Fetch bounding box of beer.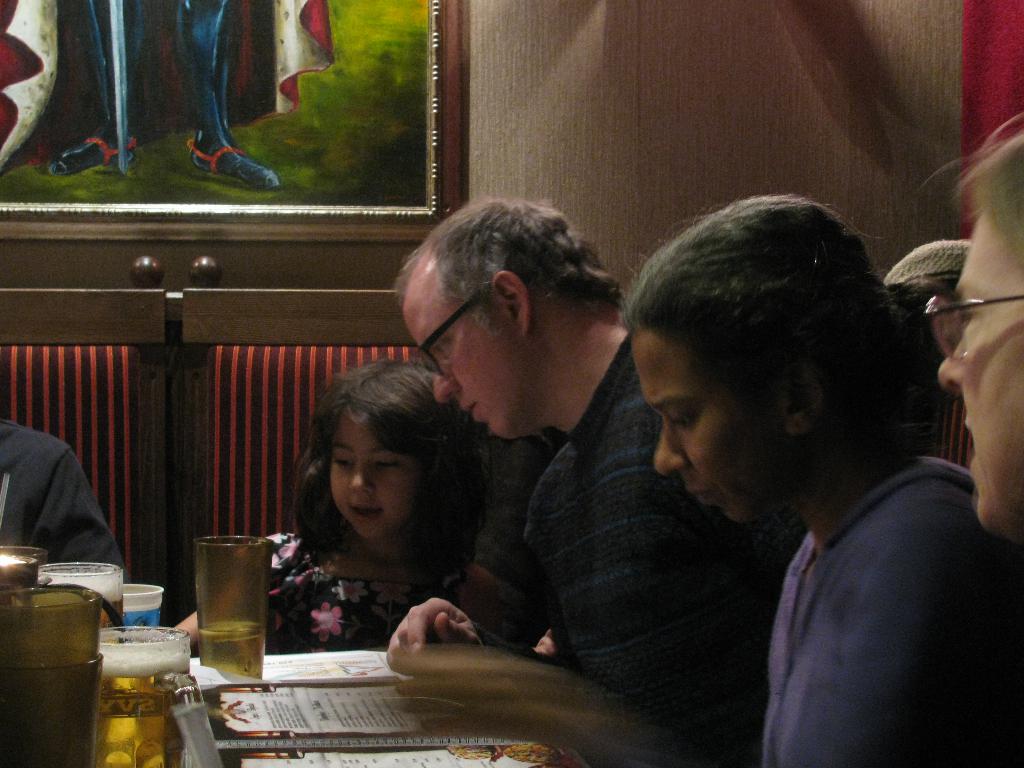
Bbox: pyautogui.locateOnScreen(90, 626, 186, 767).
